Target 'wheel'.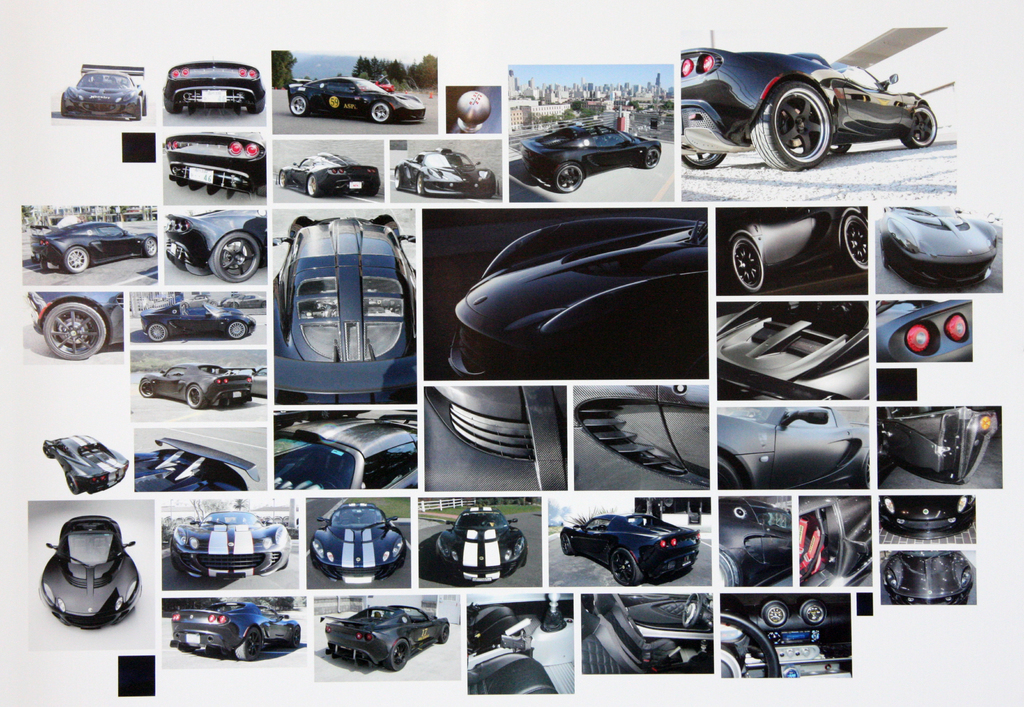
Target region: pyautogui.locateOnScreen(226, 321, 249, 339).
